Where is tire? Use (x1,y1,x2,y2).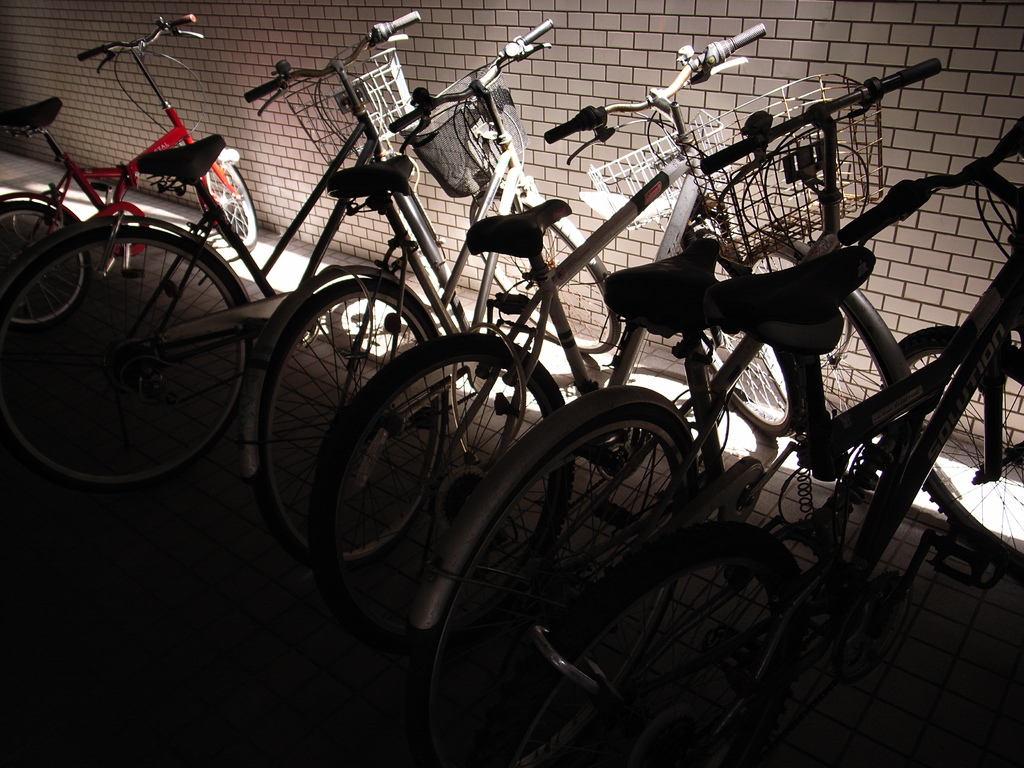
(247,282,449,570).
